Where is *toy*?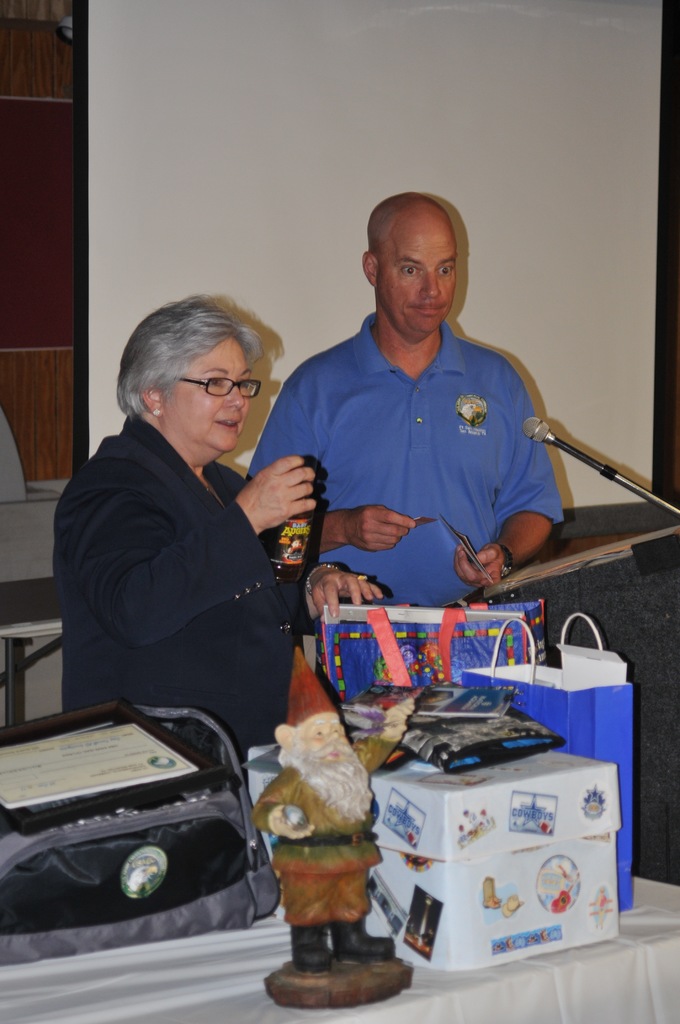
249, 654, 423, 993.
